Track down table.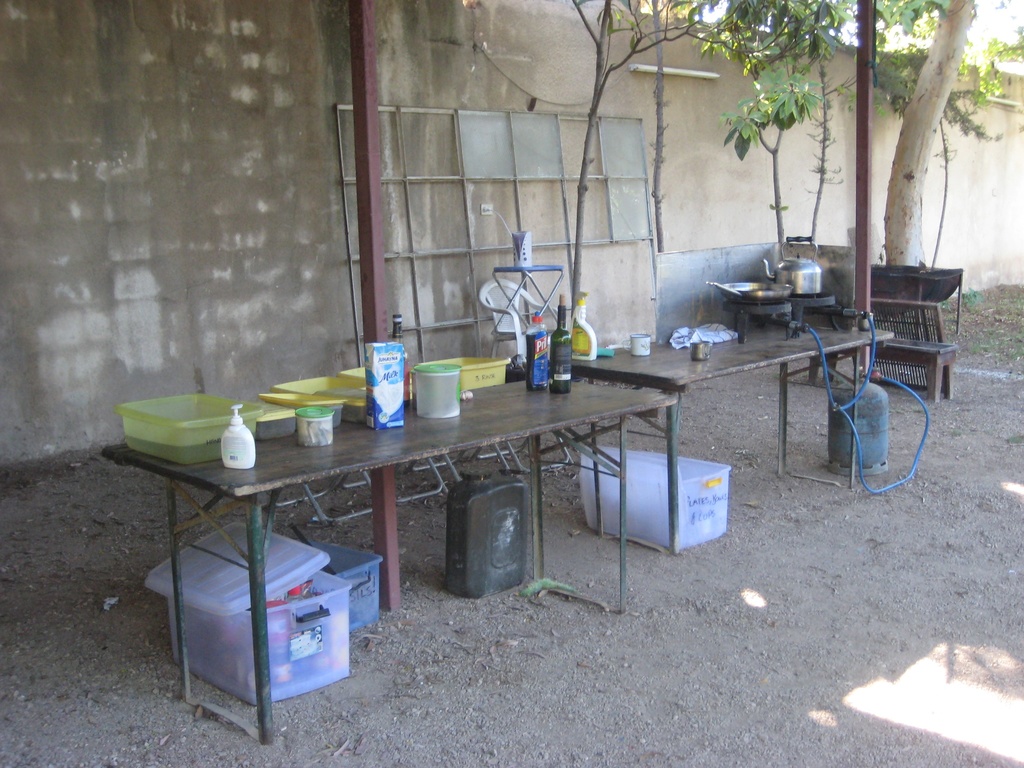
Tracked to 562:283:886:483.
